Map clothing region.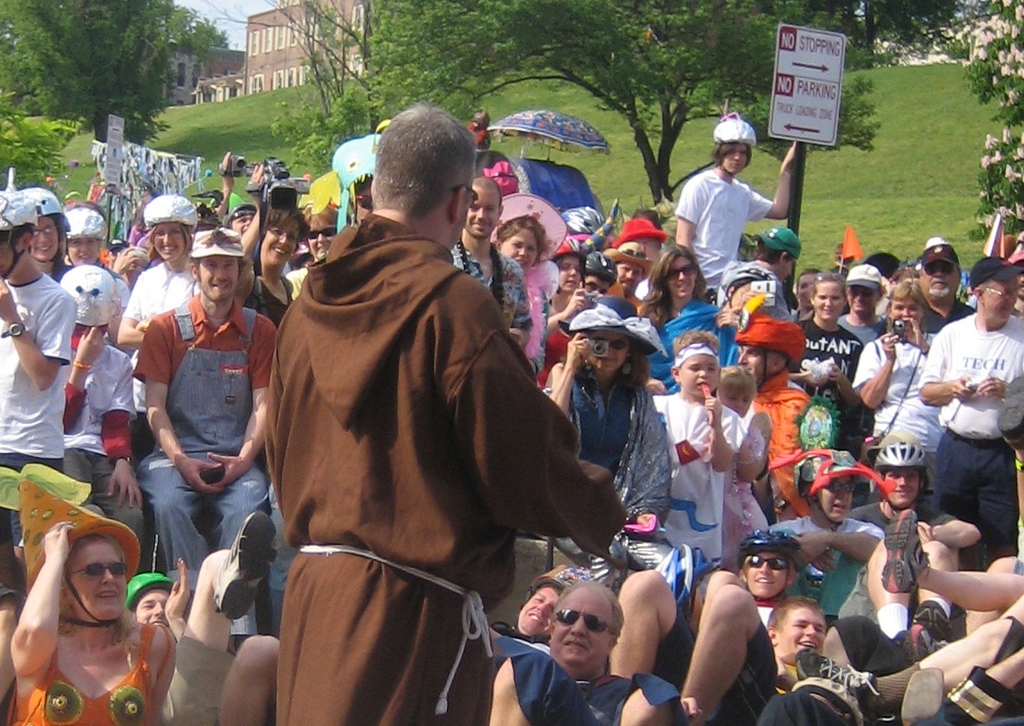
Mapped to bbox(924, 318, 1019, 544).
